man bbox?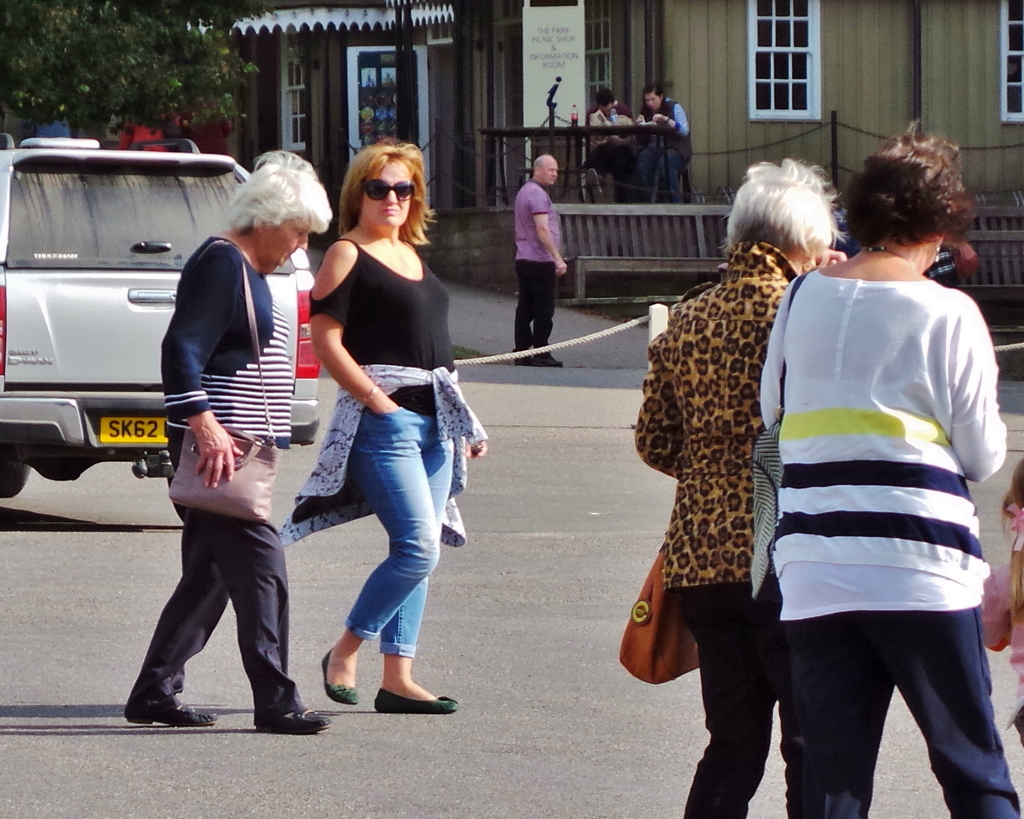
BBox(634, 84, 689, 202)
